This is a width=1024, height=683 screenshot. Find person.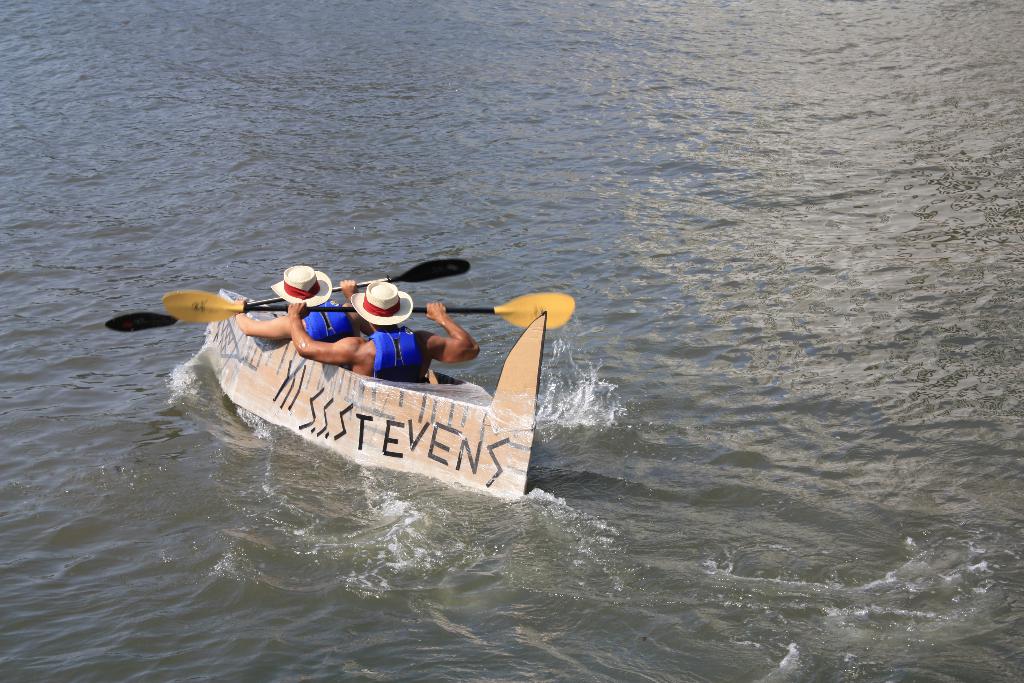
Bounding box: {"x1": 234, "y1": 263, "x2": 375, "y2": 341}.
